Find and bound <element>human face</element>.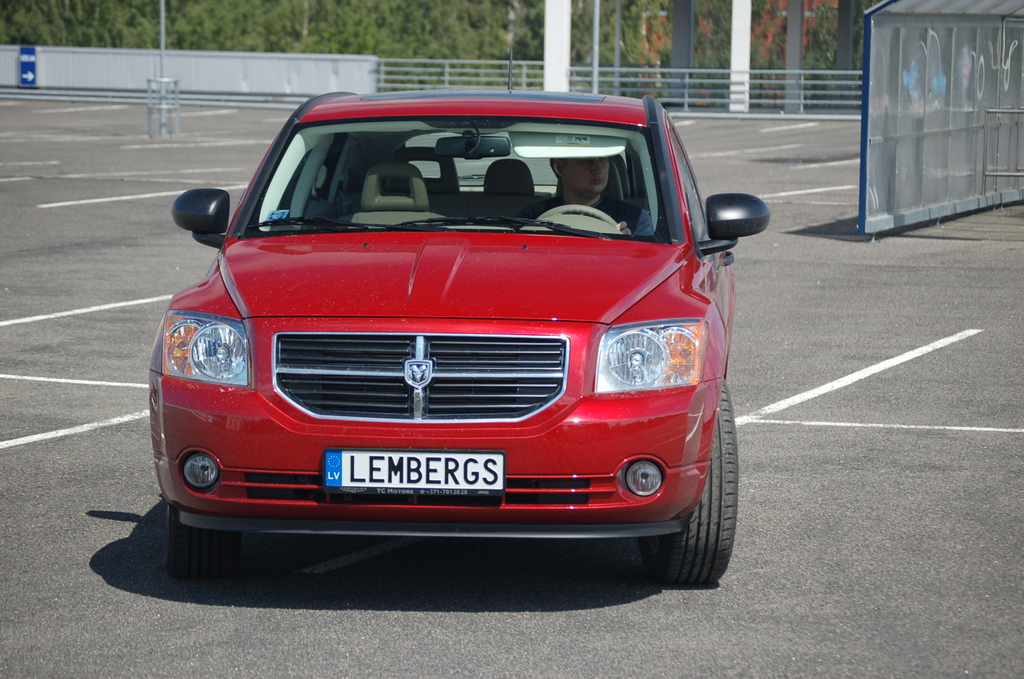
Bound: bbox=(563, 160, 614, 196).
